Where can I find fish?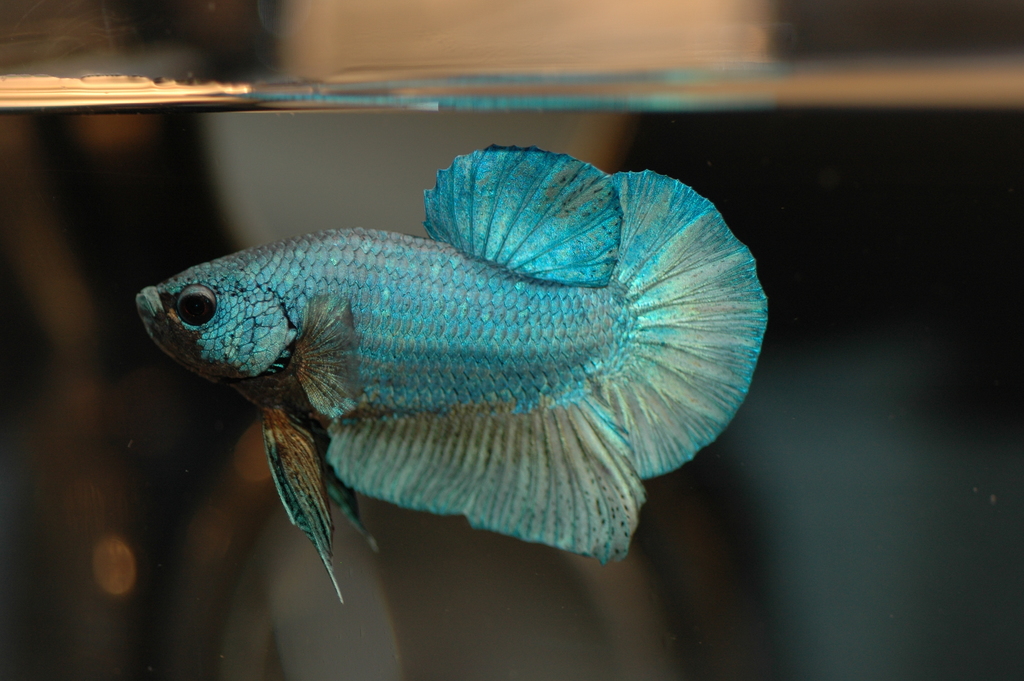
You can find it at left=121, top=136, right=785, bottom=586.
